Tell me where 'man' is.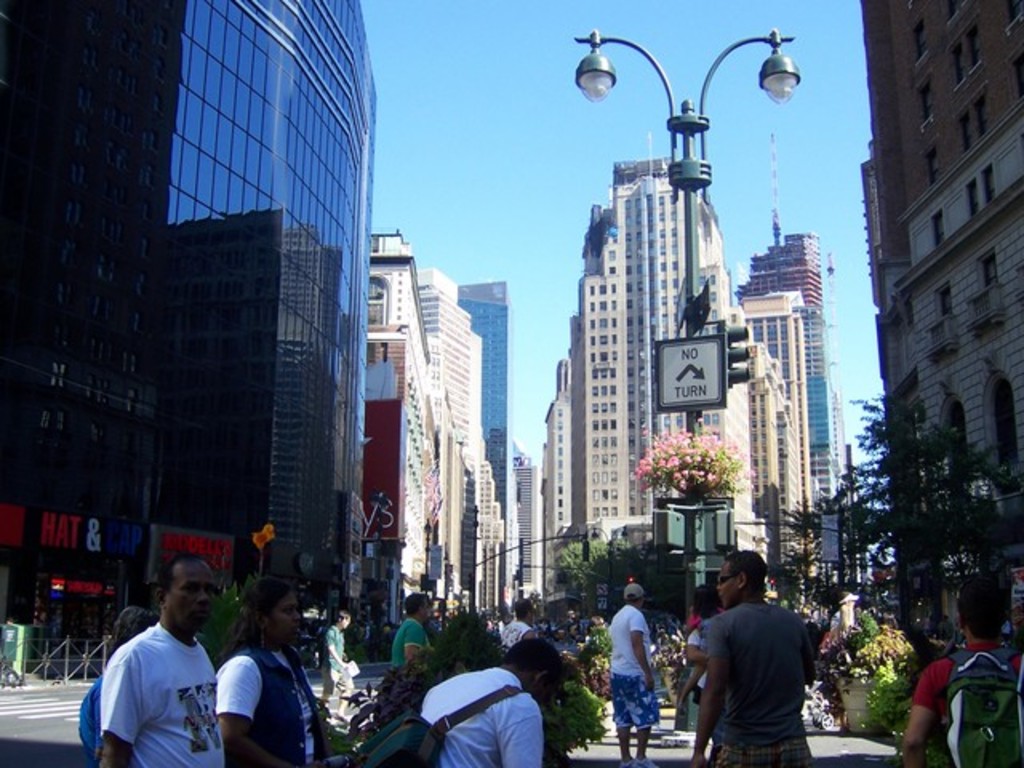
'man' is at detection(898, 582, 1022, 766).
